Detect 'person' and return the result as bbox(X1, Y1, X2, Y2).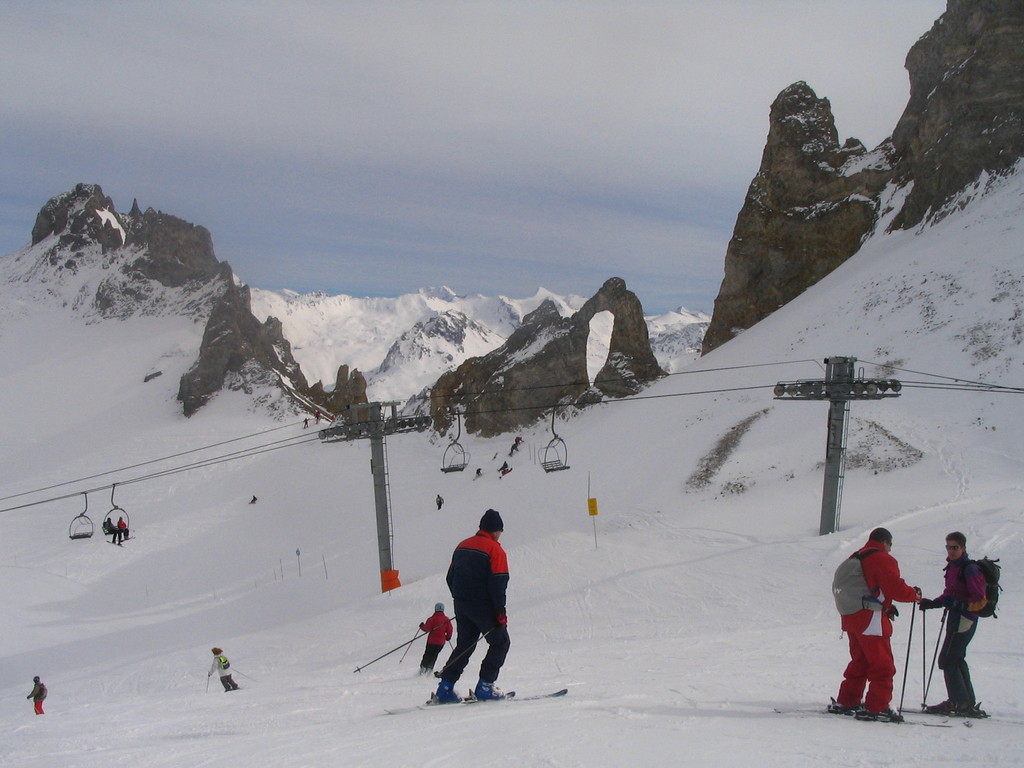
bbox(430, 518, 511, 699).
